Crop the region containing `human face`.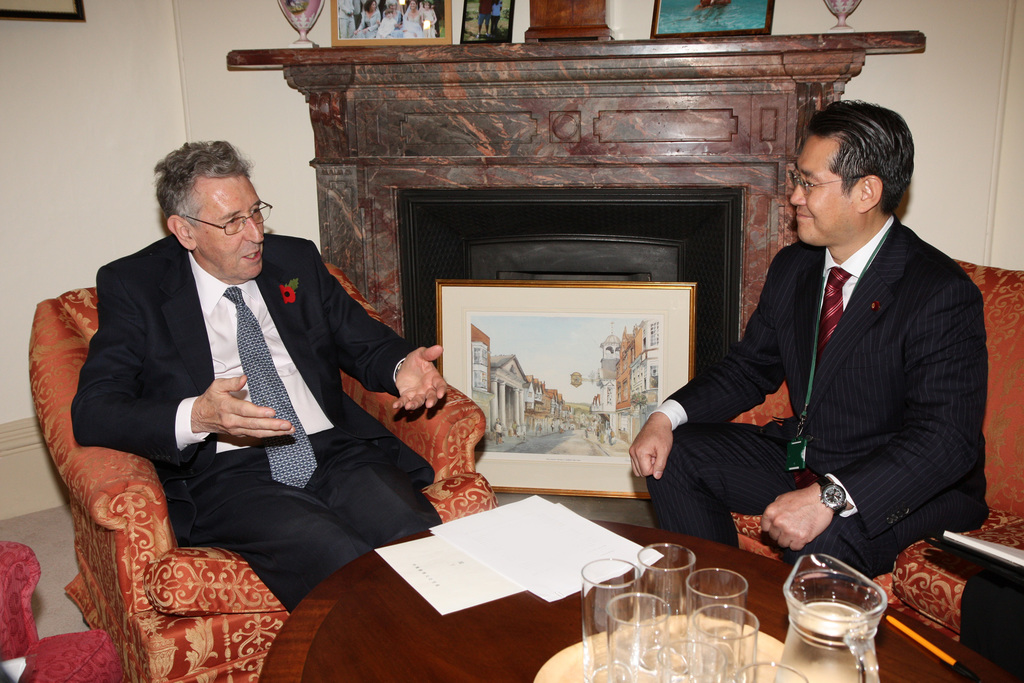
Crop region: pyautogui.locateOnScreen(423, 1, 431, 9).
